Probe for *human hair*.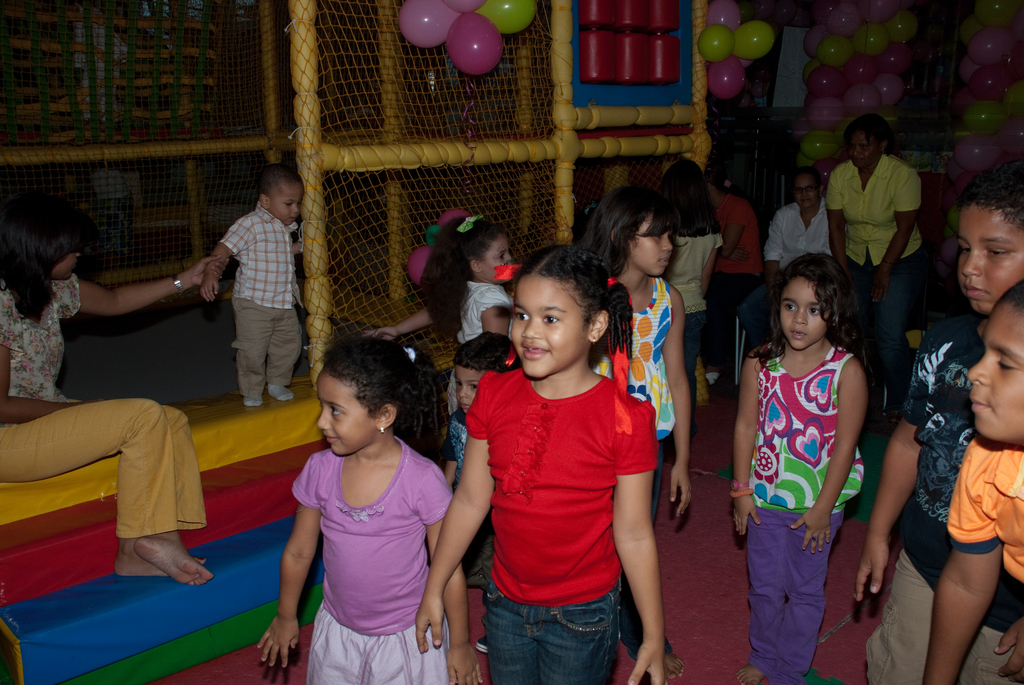
Probe result: 957 157 1023 233.
